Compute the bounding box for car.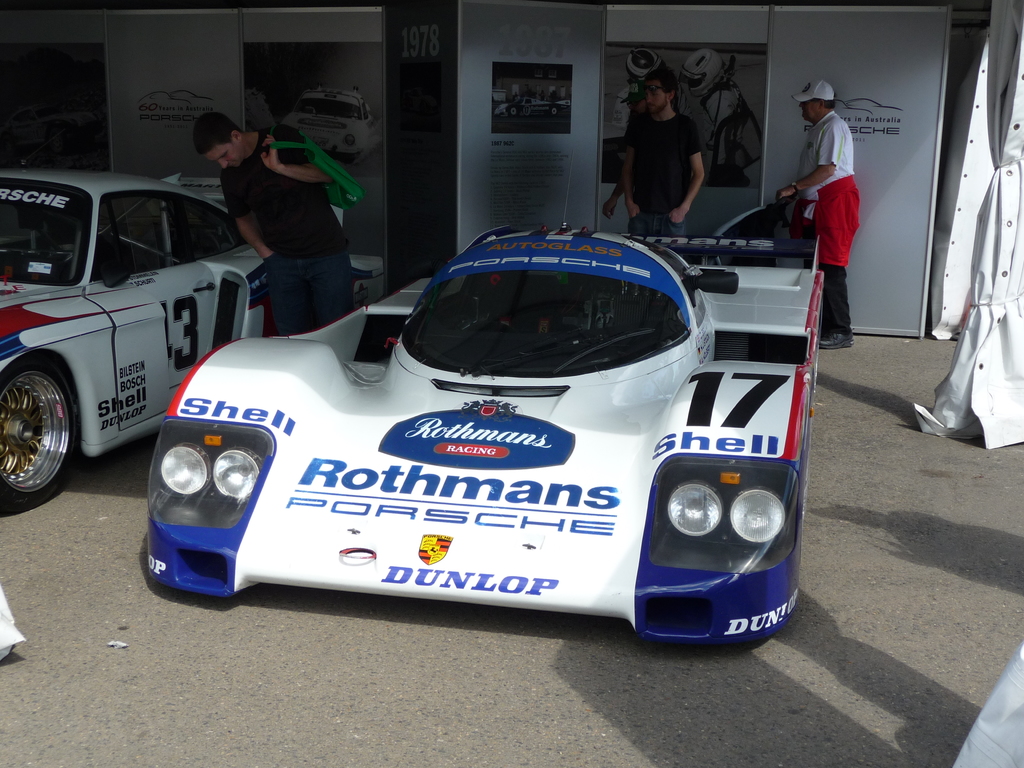
rect(0, 172, 387, 506).
